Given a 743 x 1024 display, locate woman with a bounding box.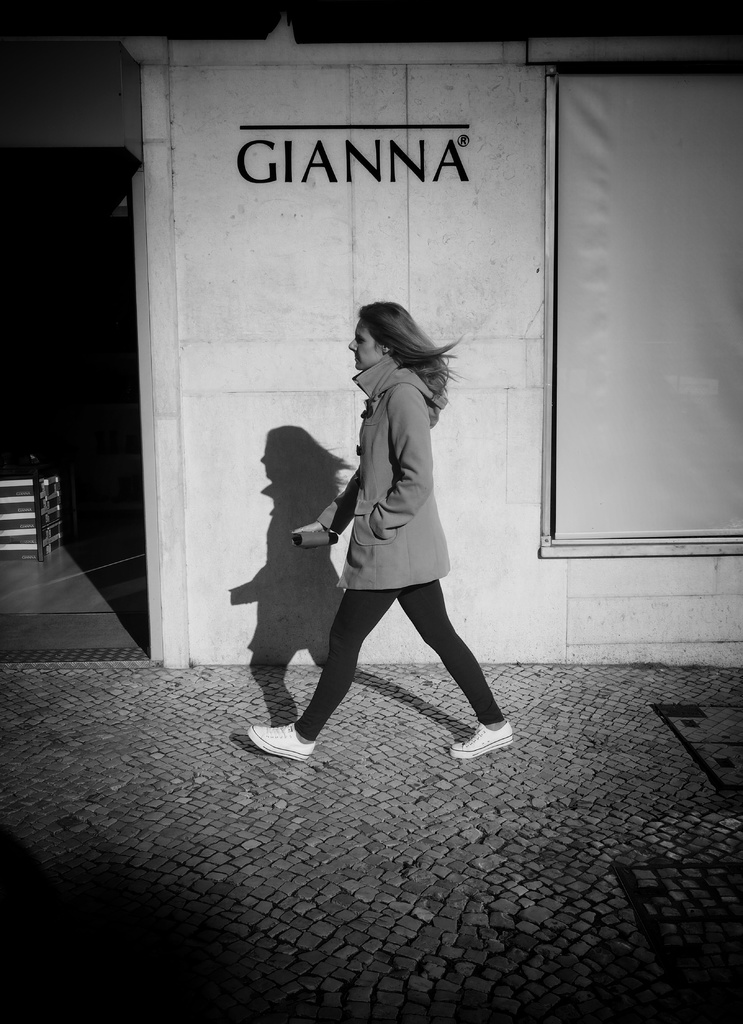
Located: bbox=(288, 283, 497, 744).
